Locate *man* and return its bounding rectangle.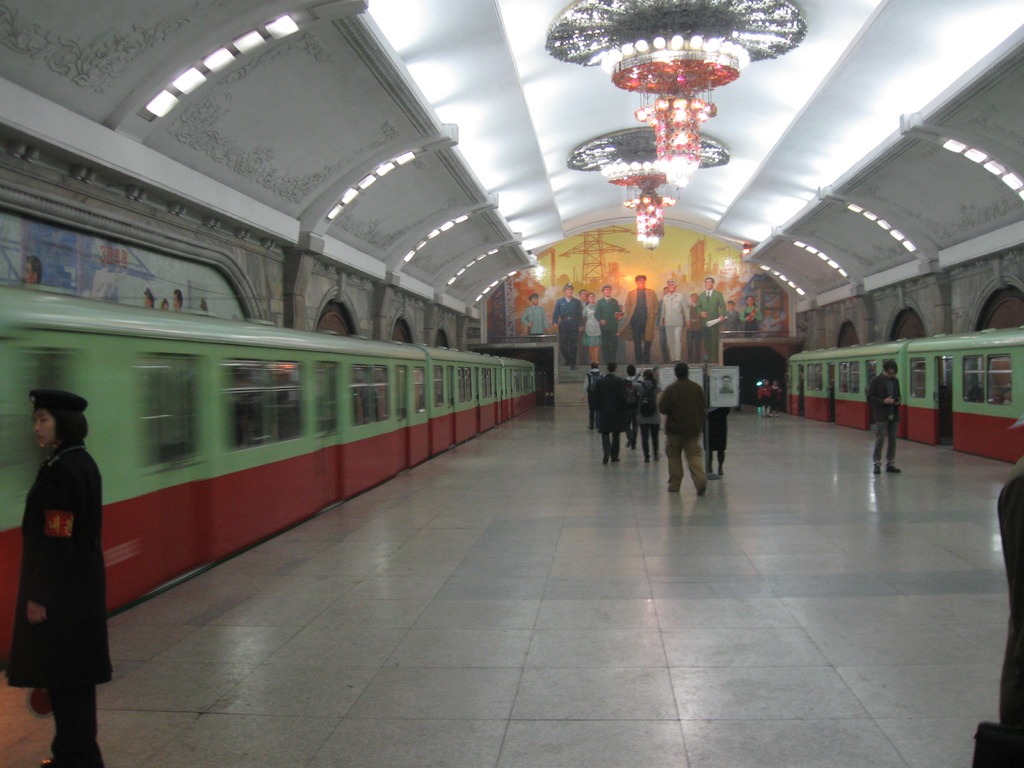
723 300 742 337.
